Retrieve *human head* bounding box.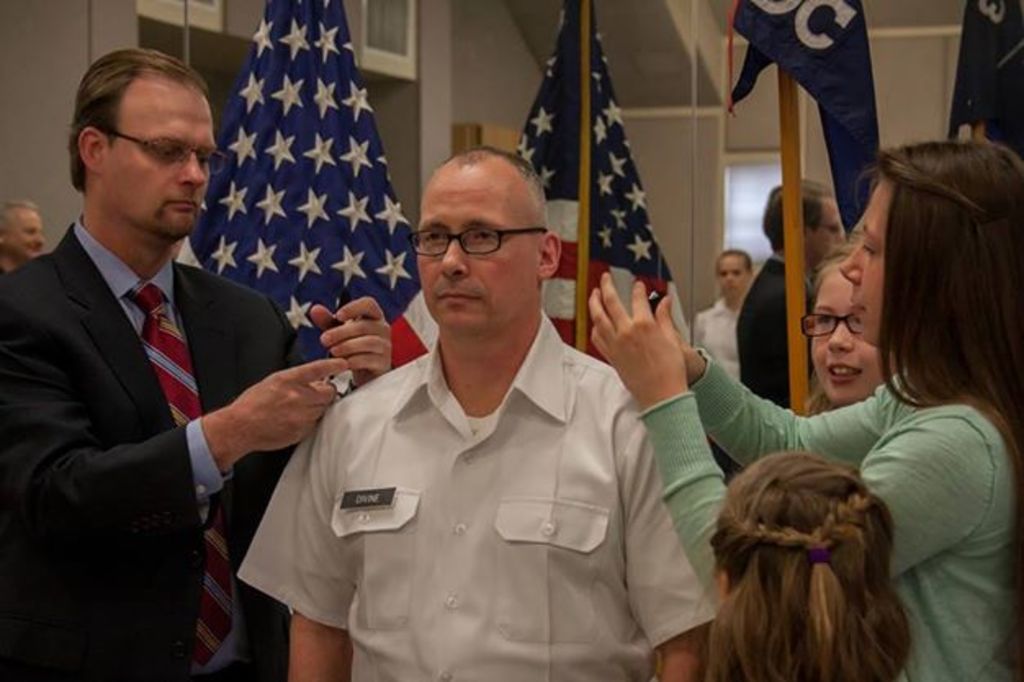
Bounding box: bbox=[810, 258, 905, 402].
